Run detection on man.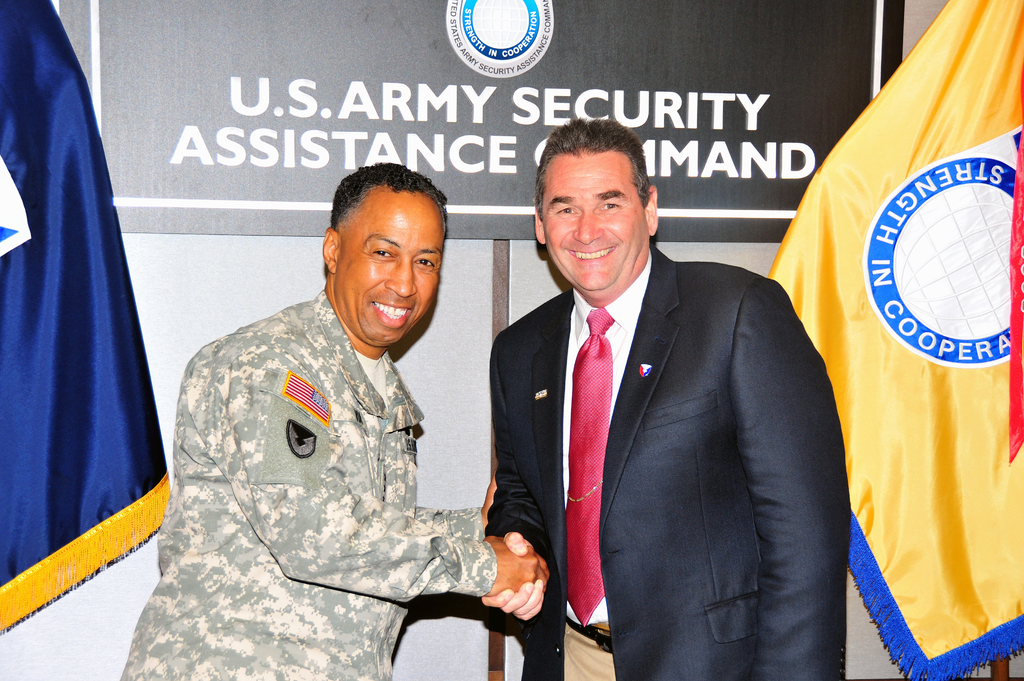
Result: bbox(121, 159, 554, 680).
